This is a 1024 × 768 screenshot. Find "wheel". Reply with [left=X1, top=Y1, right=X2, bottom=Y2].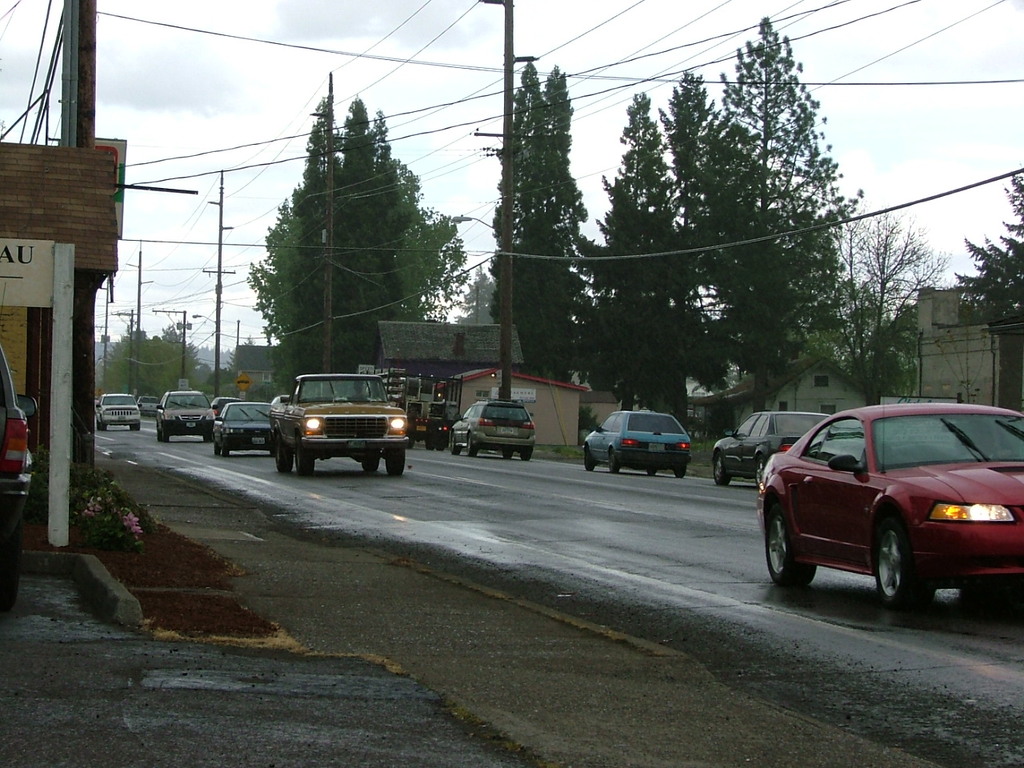
[left=503, top=449, right=514, bottom=461].
